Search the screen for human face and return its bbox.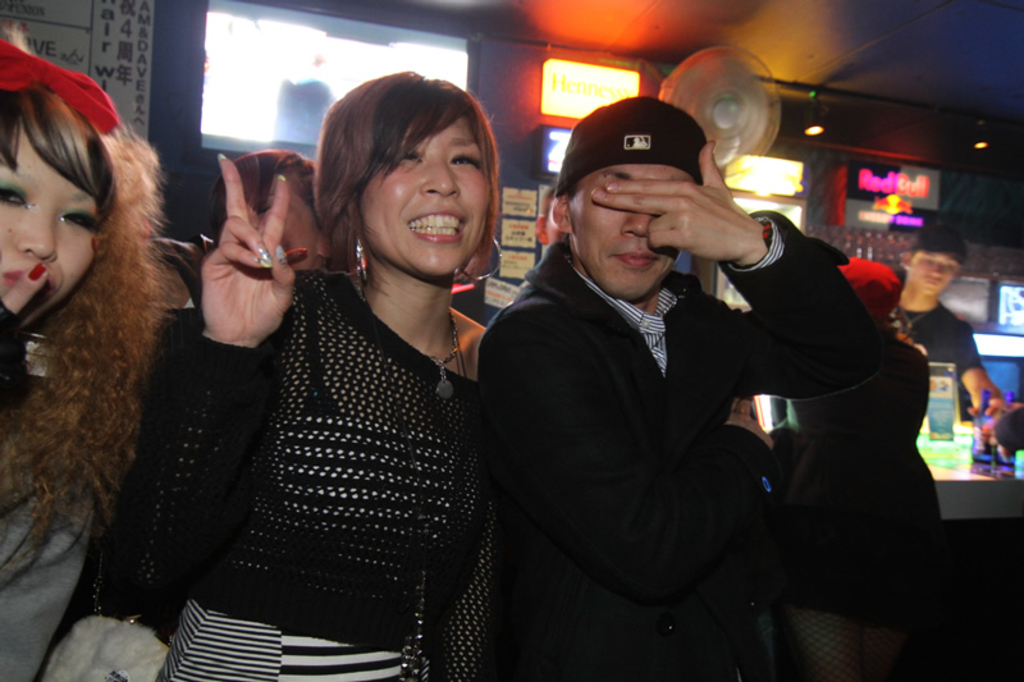
Found: <bbox>0, 113, 101, 317</bbox>.
